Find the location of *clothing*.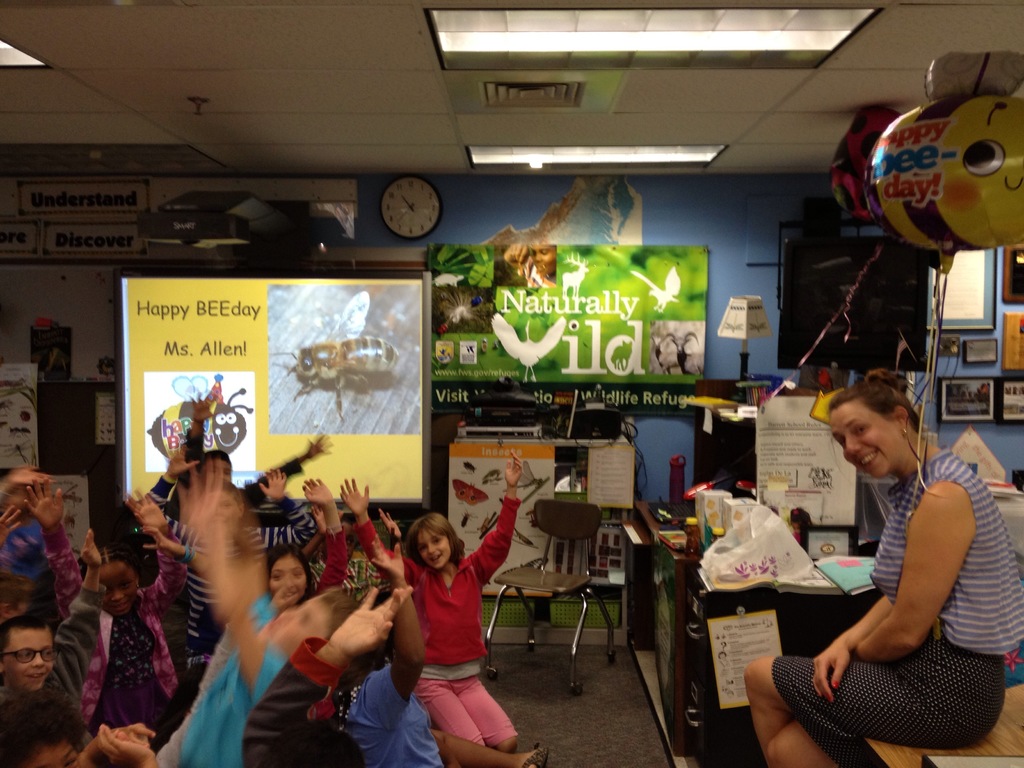
Location: left=54, top=541, right=186, bottom=749.
